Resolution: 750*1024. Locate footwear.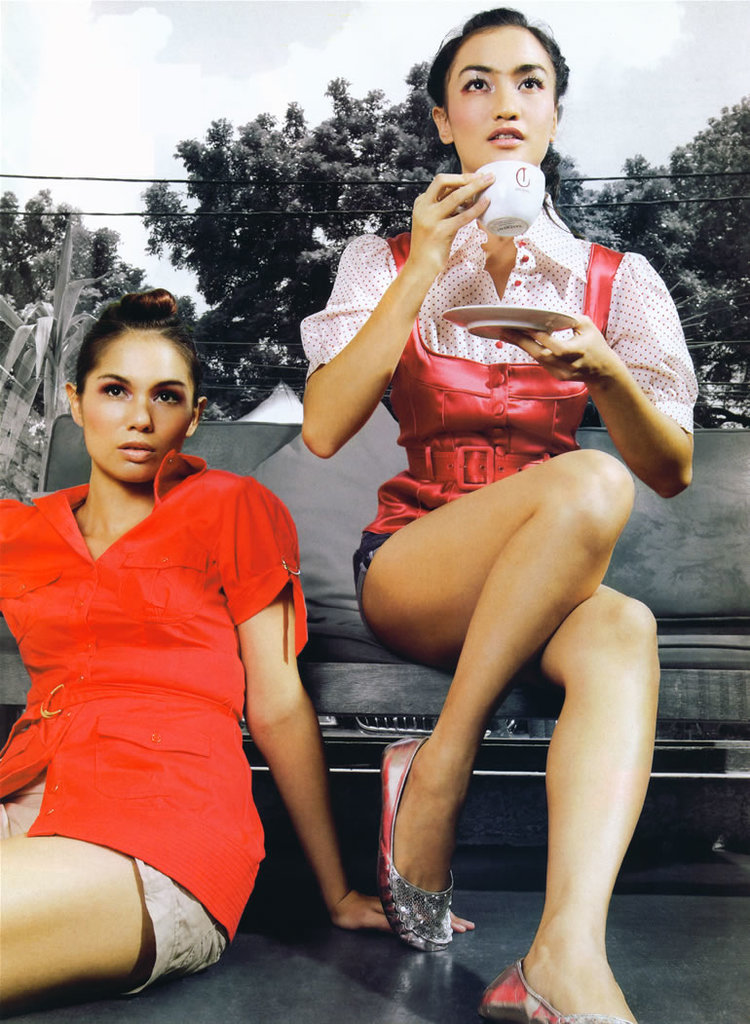
x1=471 y1=960 x2=636 y2=1023.
